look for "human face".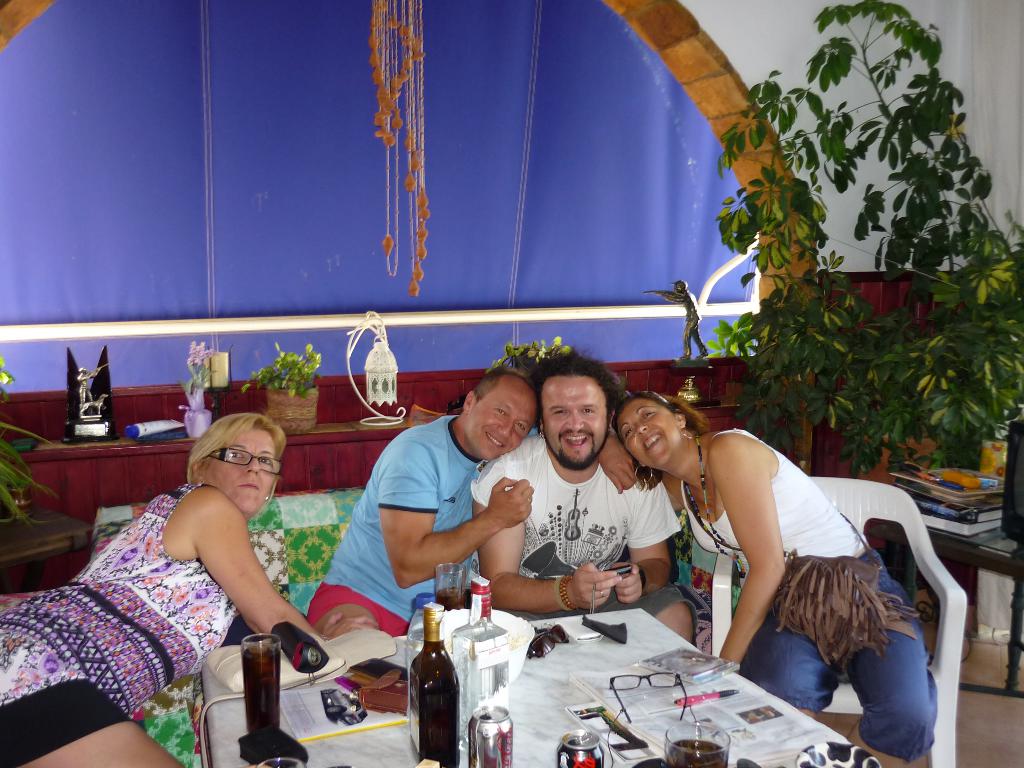
Found: 470:388:536:461.
